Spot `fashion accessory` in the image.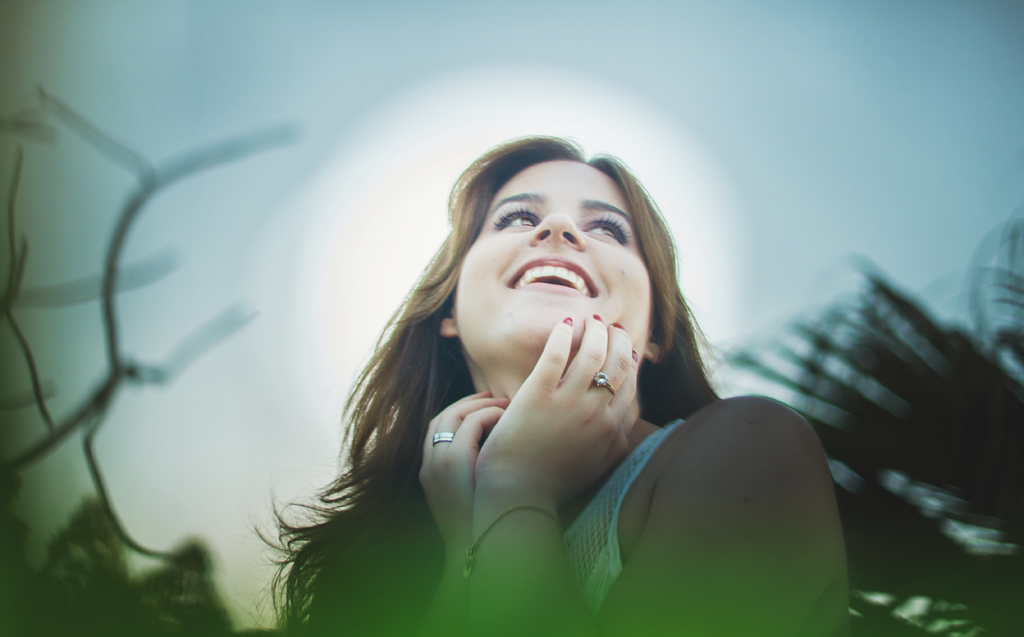
`fashion accessory` found at (x1=431, y1=434, x2=456, y2=447).
